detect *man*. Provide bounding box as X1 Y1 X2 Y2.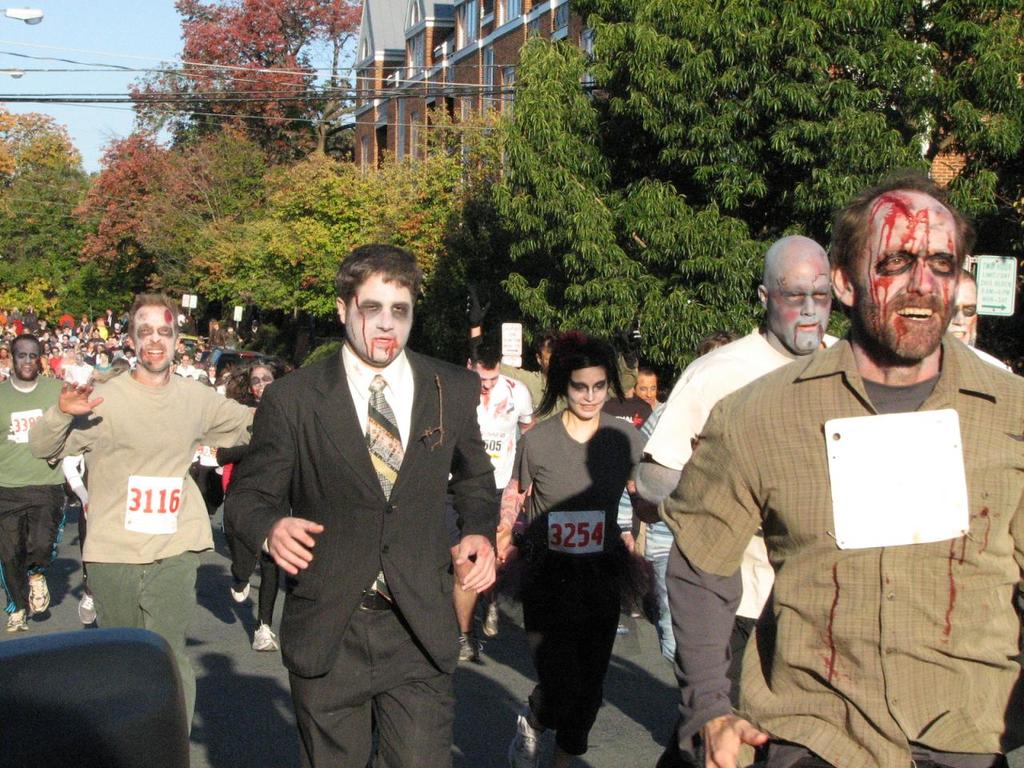
654 175 1023 767.
